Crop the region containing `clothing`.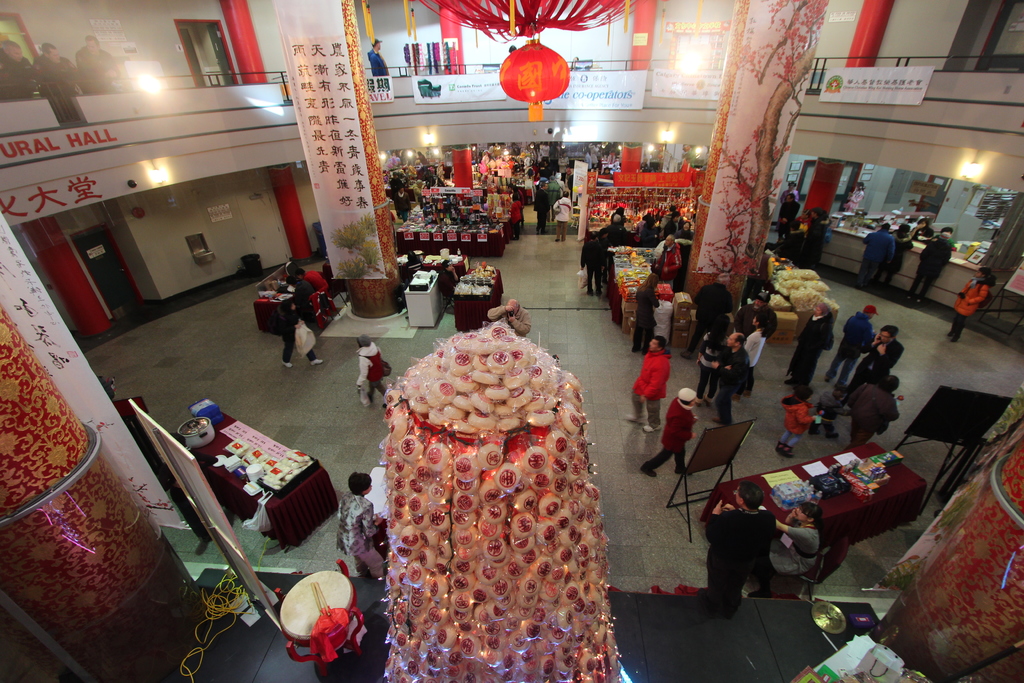
Crop region: <region>846, 384, 902, 445</region>.
